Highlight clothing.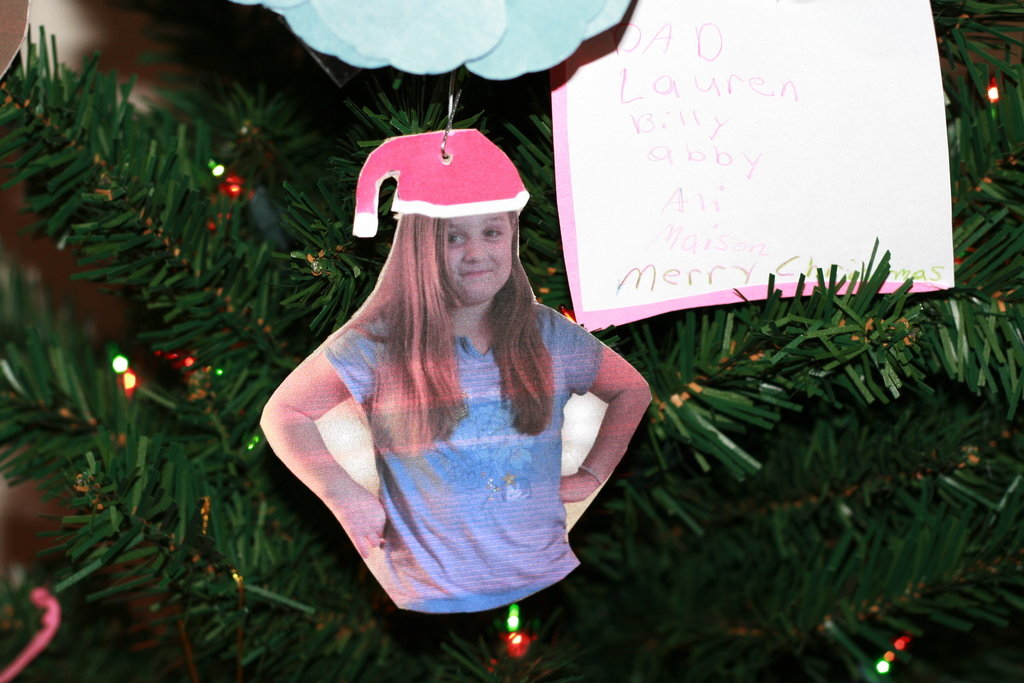
Highlighted region: 296 141 607 454.
